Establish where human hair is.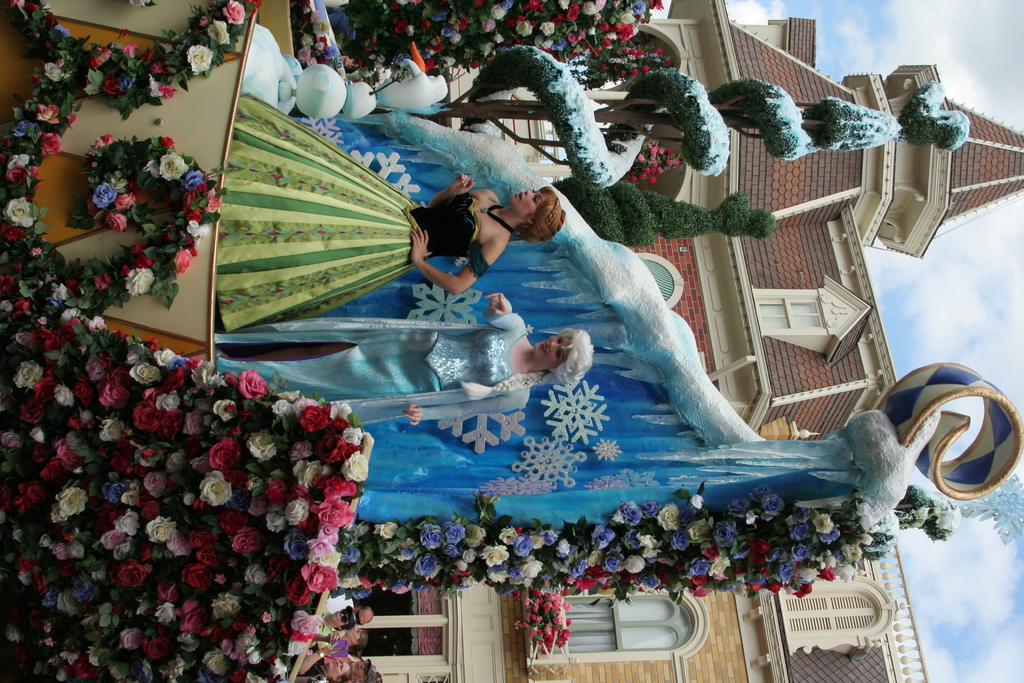
Established at {"left": 458, "top": 326, "right": 596, "bottom": 402}.
